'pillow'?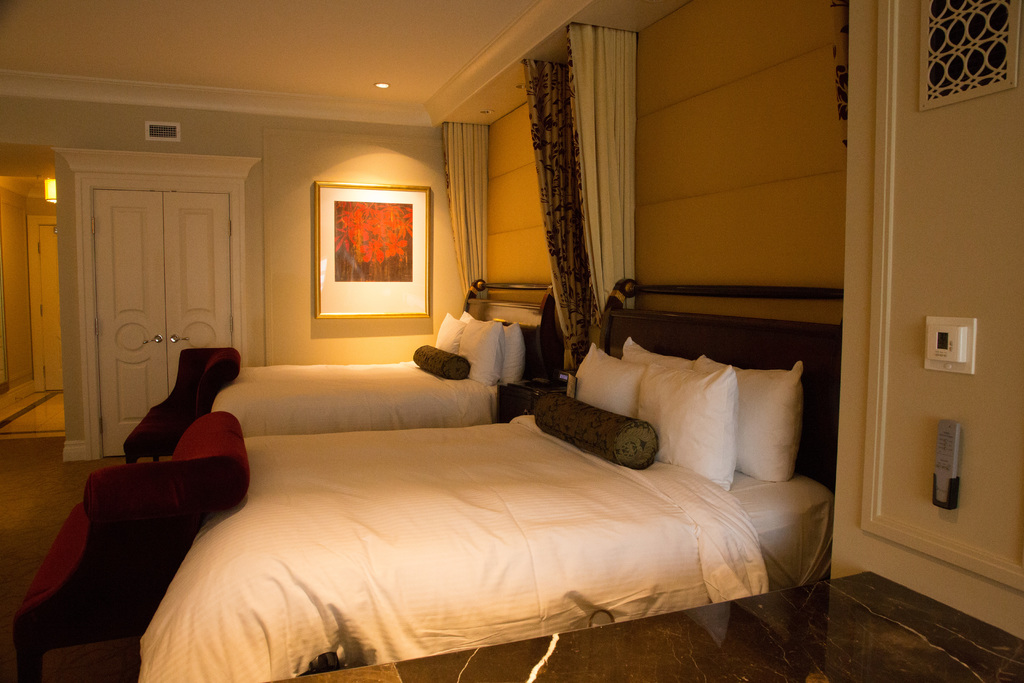
(463,313,499,383)
